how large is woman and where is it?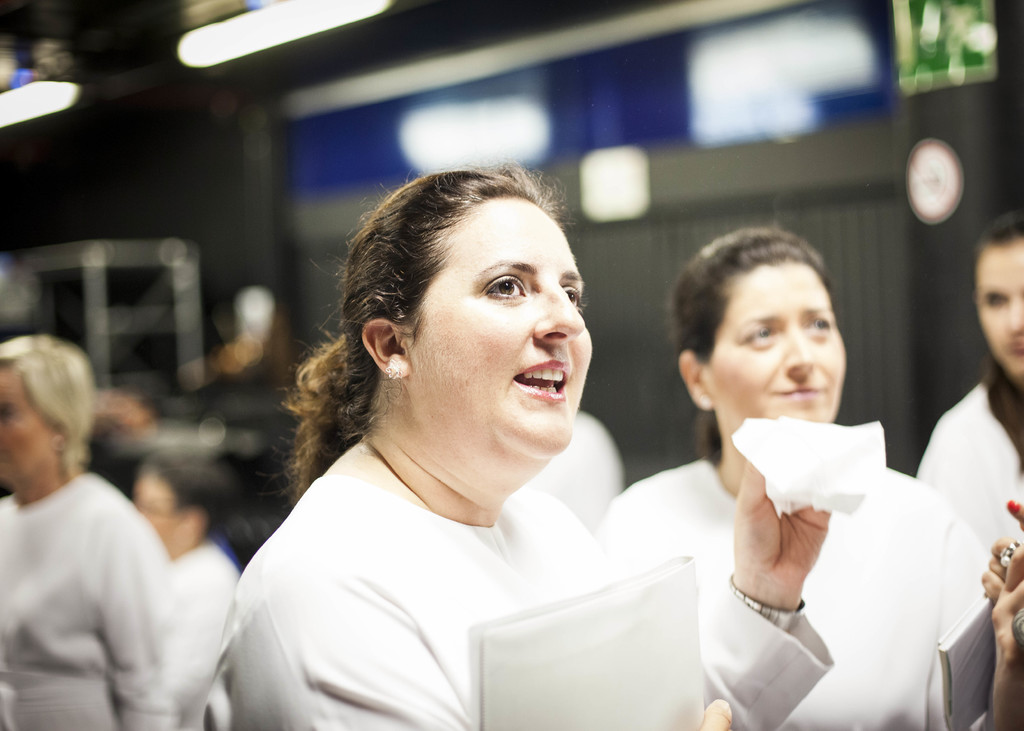
Bounding box: {"left": 586, "top": 228, "right": 998, "bottom": 730}.
